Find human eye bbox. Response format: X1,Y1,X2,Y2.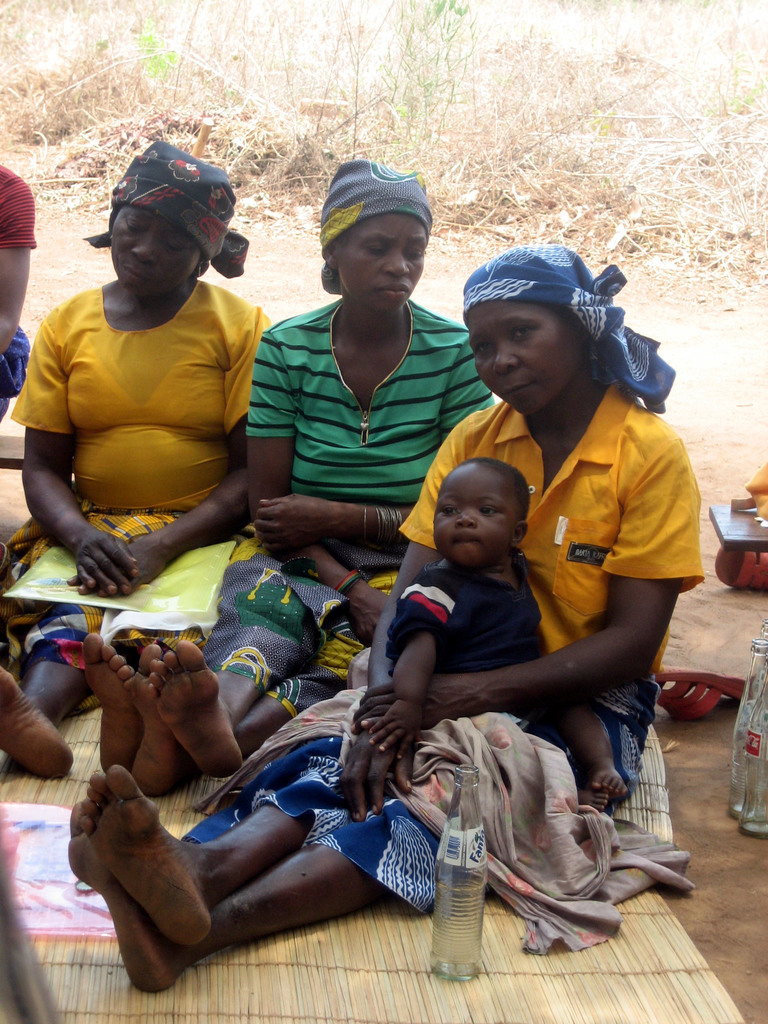
480,504,499,515.
